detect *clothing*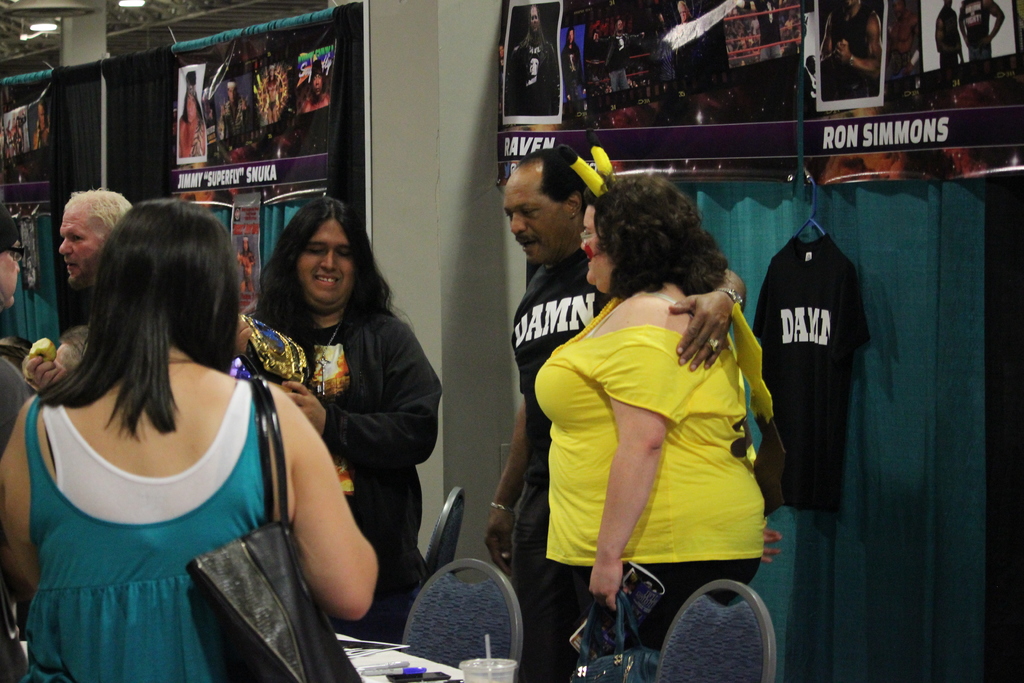
[x1=752, y1=234, x2=867, y2=511]
